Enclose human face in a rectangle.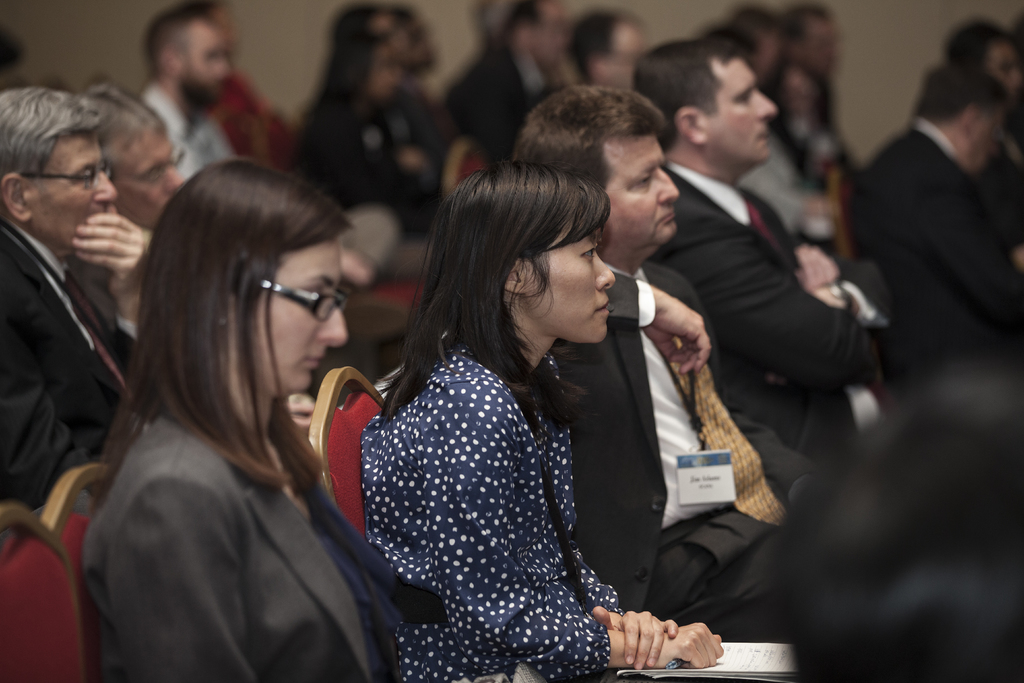
BBox(252, 237, 351, 390).
